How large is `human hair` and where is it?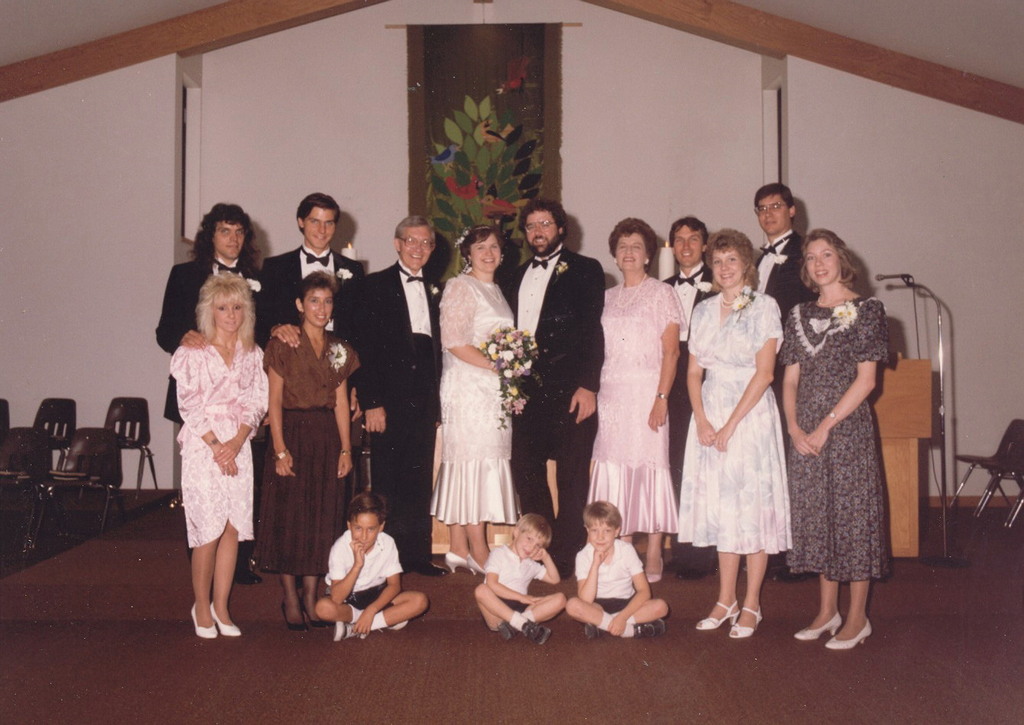
Bounding box: Rect(393, 217, 438, 257).
